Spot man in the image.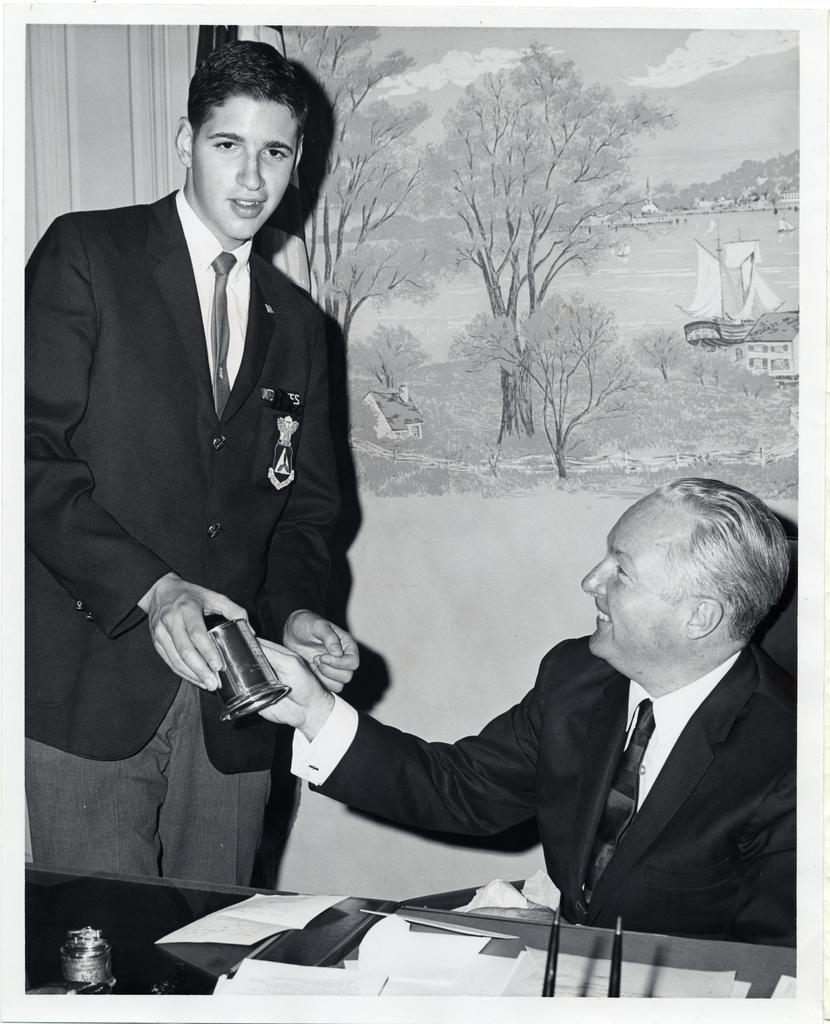
man found at {"left": 22, "top": 43, "right": 353, "bottom": 893}.
